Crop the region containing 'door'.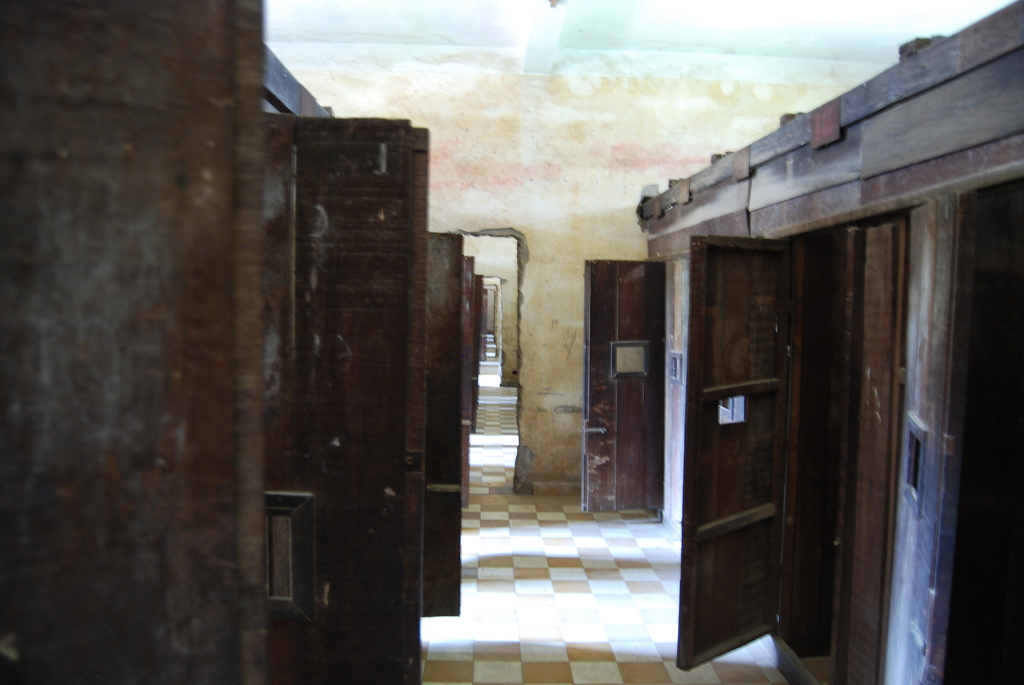
Crop region: (671, 231, 809, 674).
